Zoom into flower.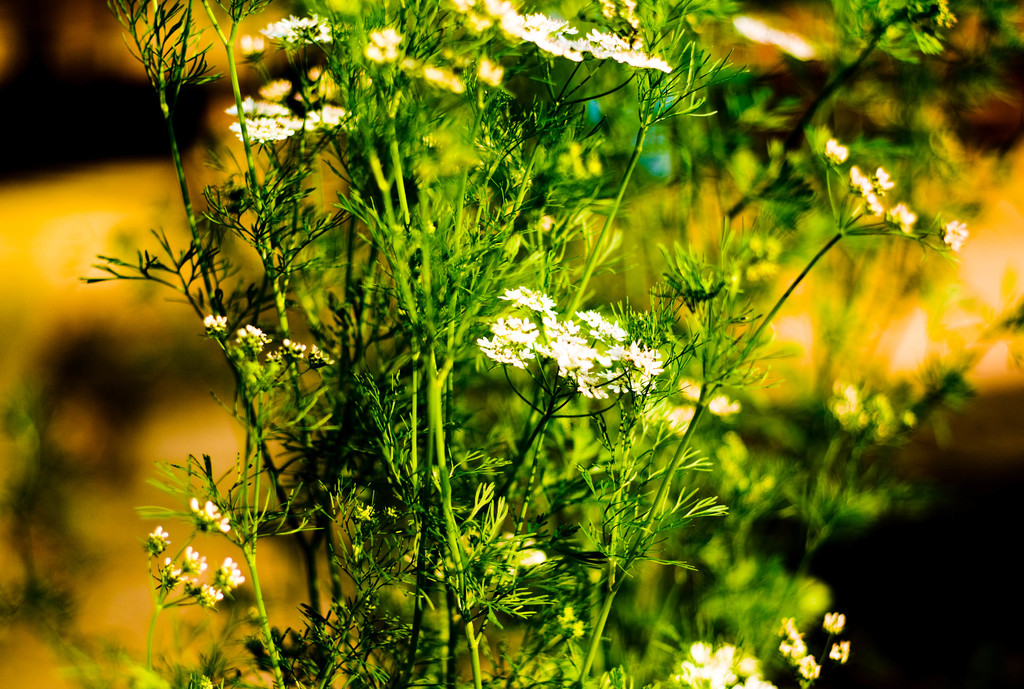
Zoom target: <region>827, 637, 851, 662</region>.
